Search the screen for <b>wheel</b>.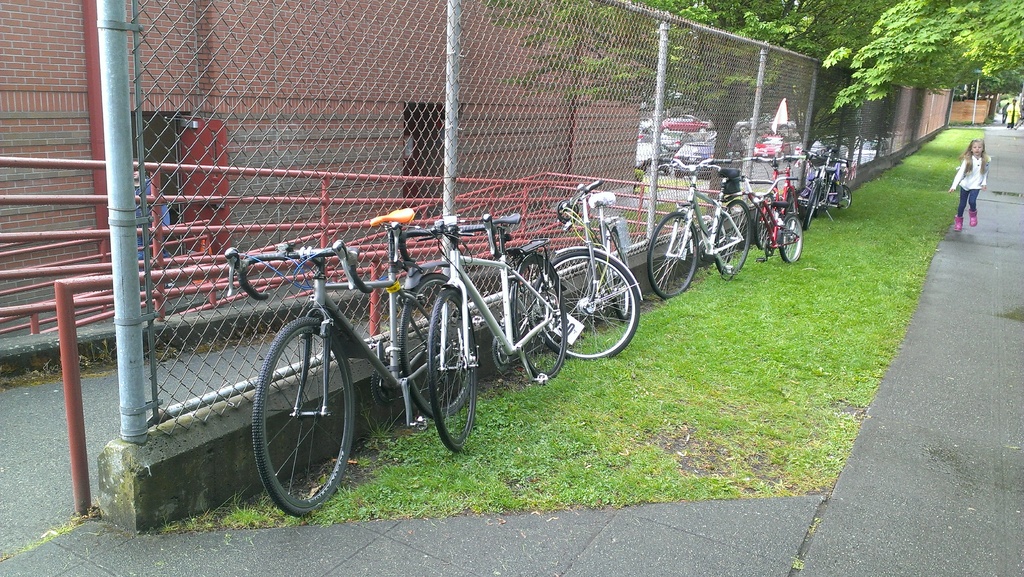
Found at Rect(712, 195, 746, 277).
